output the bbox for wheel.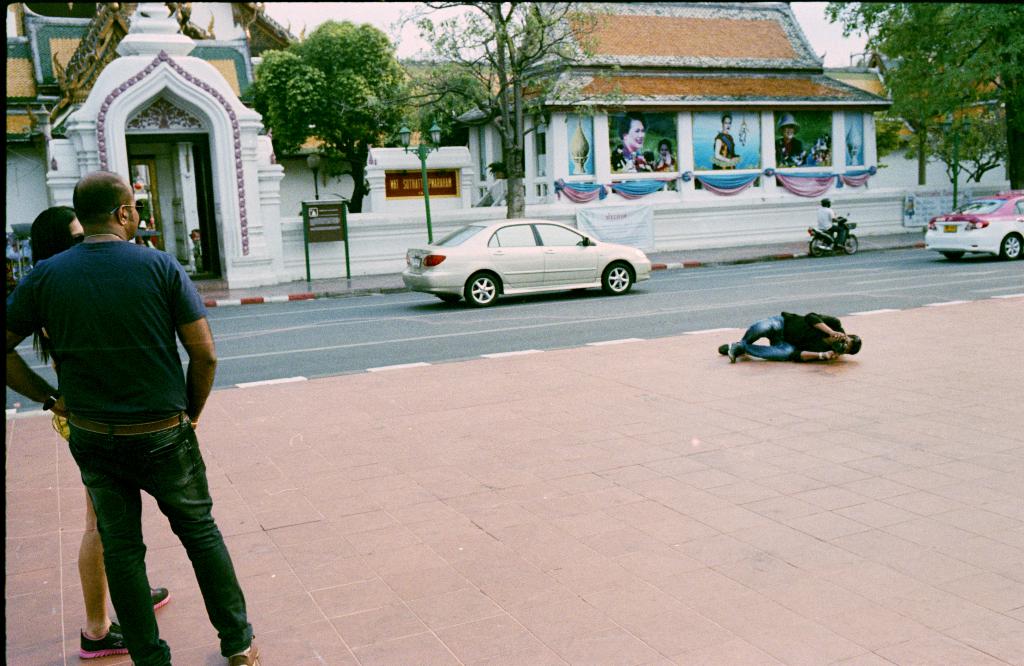
463,271,506,308.
